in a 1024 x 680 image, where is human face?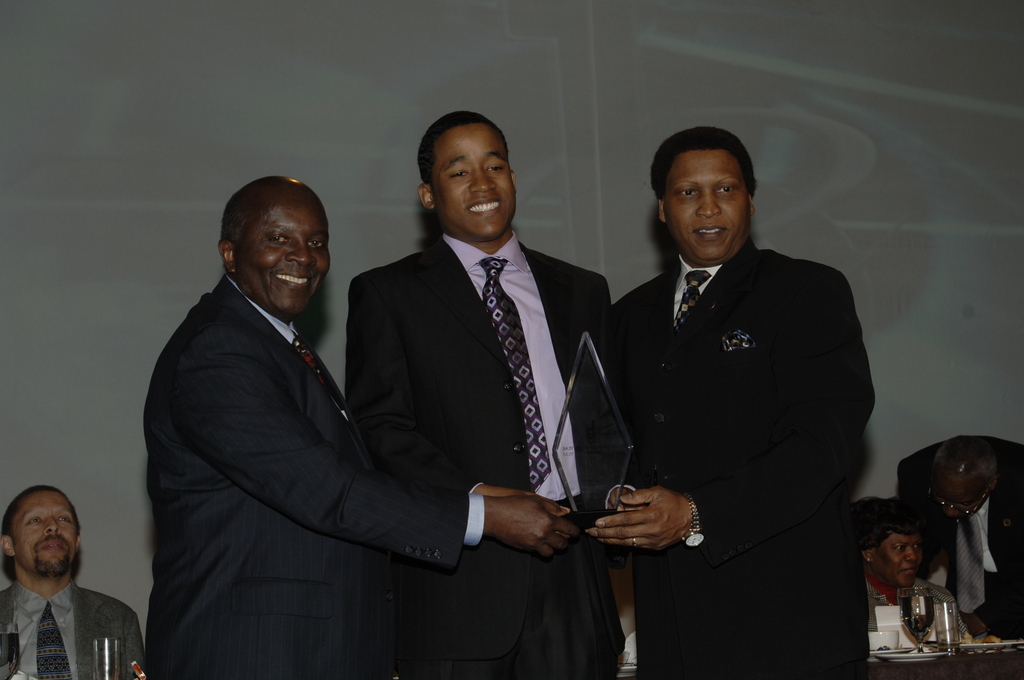
x1=927 y1=476 x2=989 y2=519.
